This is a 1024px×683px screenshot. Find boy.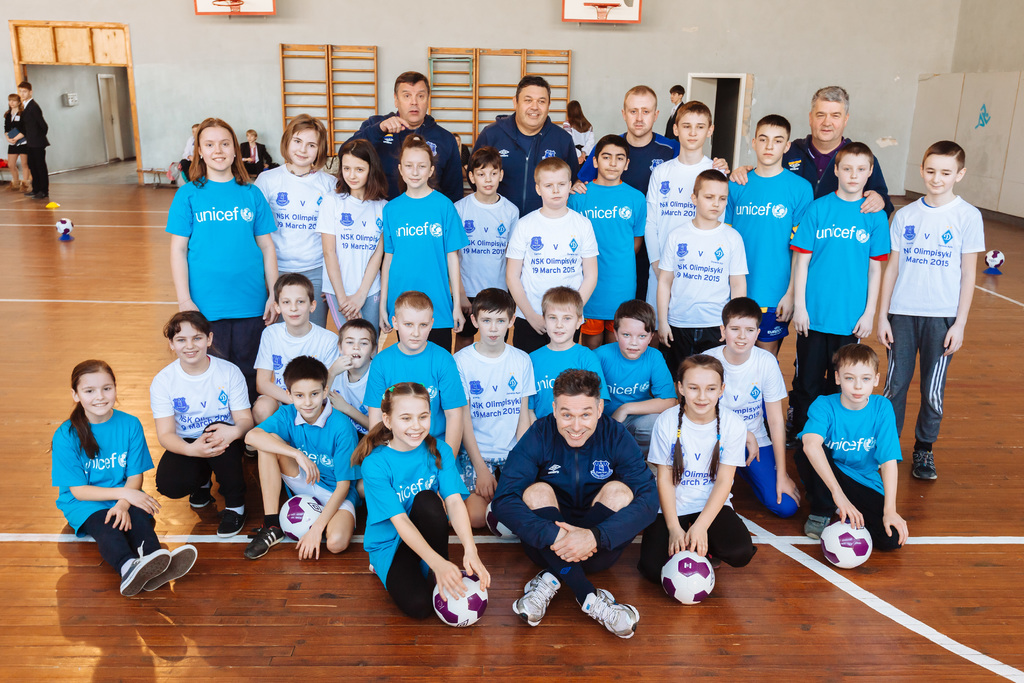
Bounding box: box(449, 146, 518, 348).
